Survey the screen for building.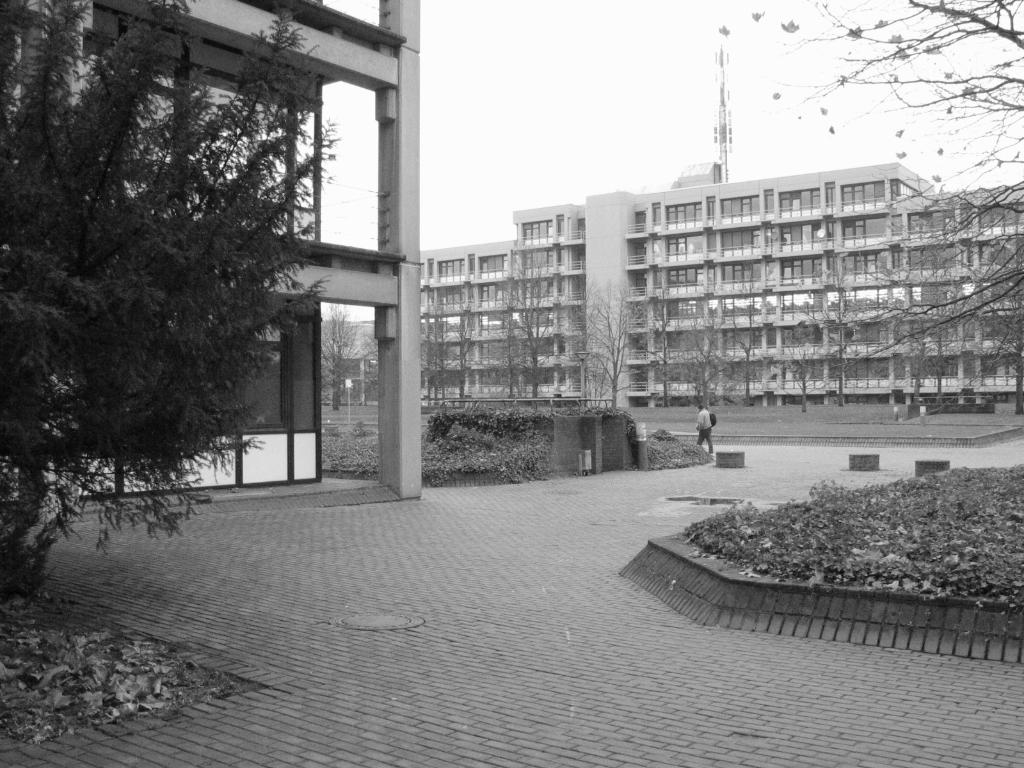
Survey found: (0, 0, 431, 503).
